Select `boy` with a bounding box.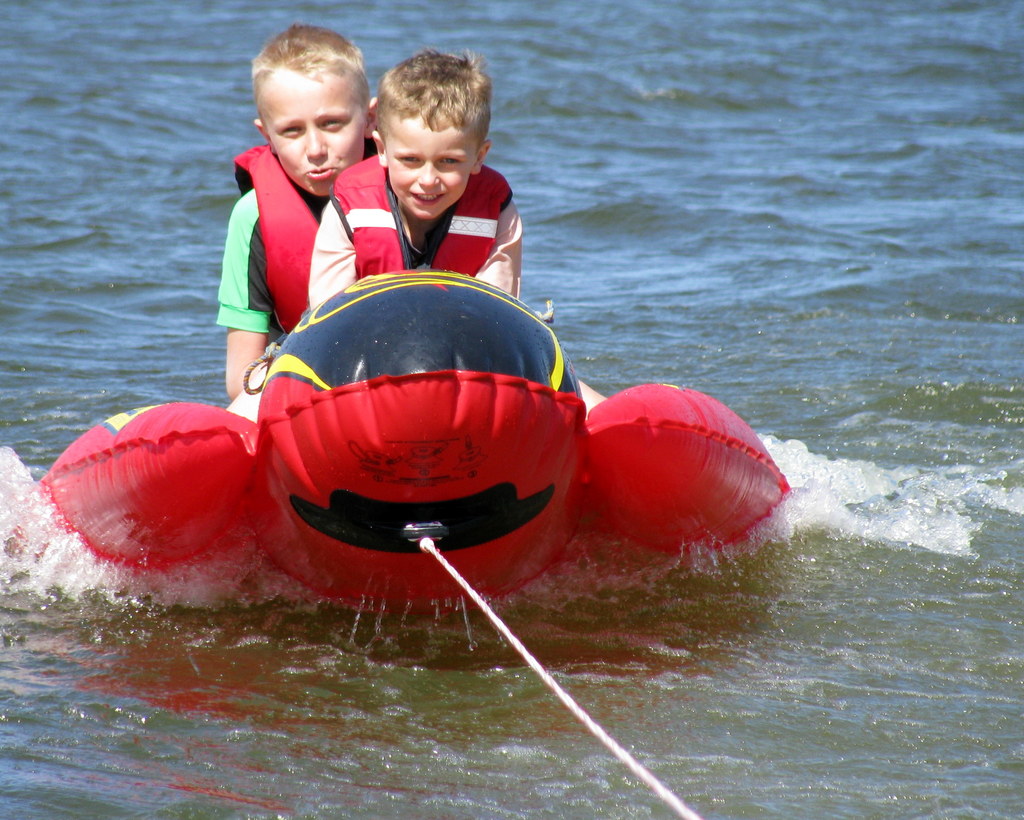
{"left": 300, "top": 42, "right": 518, "bottom": 281}.
